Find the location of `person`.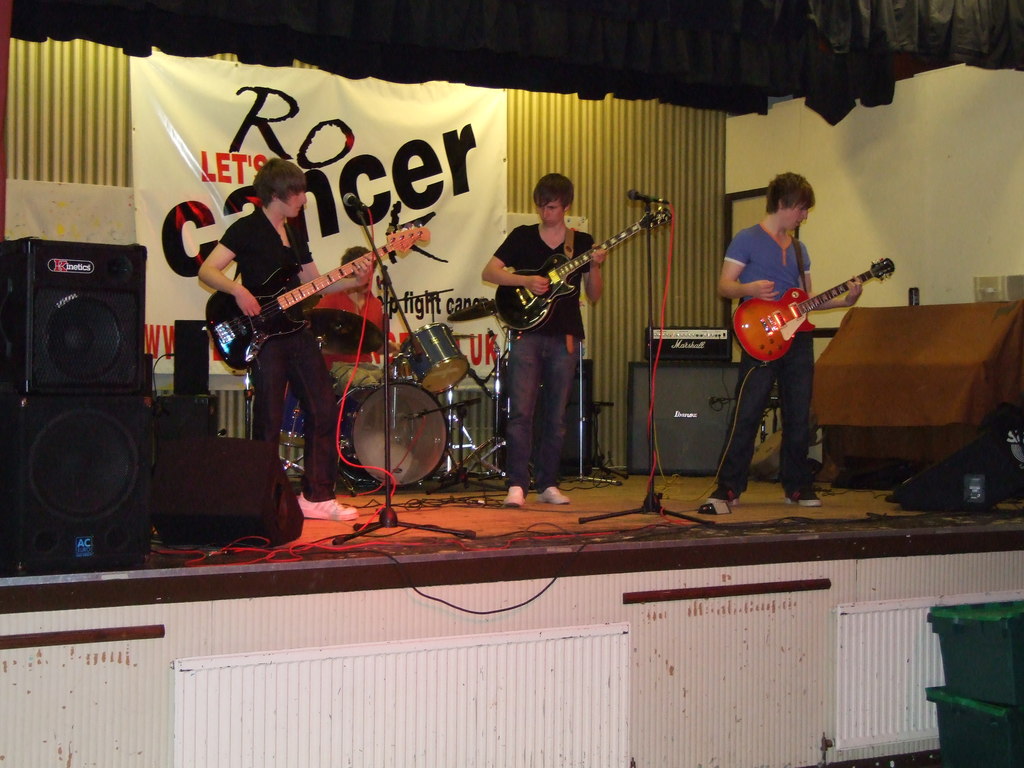
Location: l=479, t=171, r=609, b=507.
